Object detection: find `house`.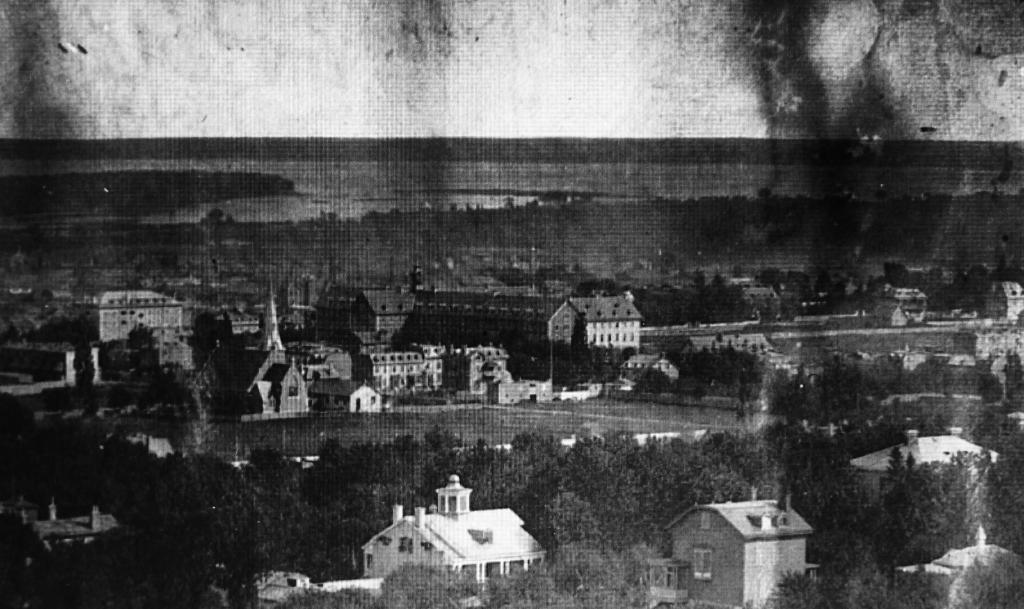
332, 277, 424, 339.
